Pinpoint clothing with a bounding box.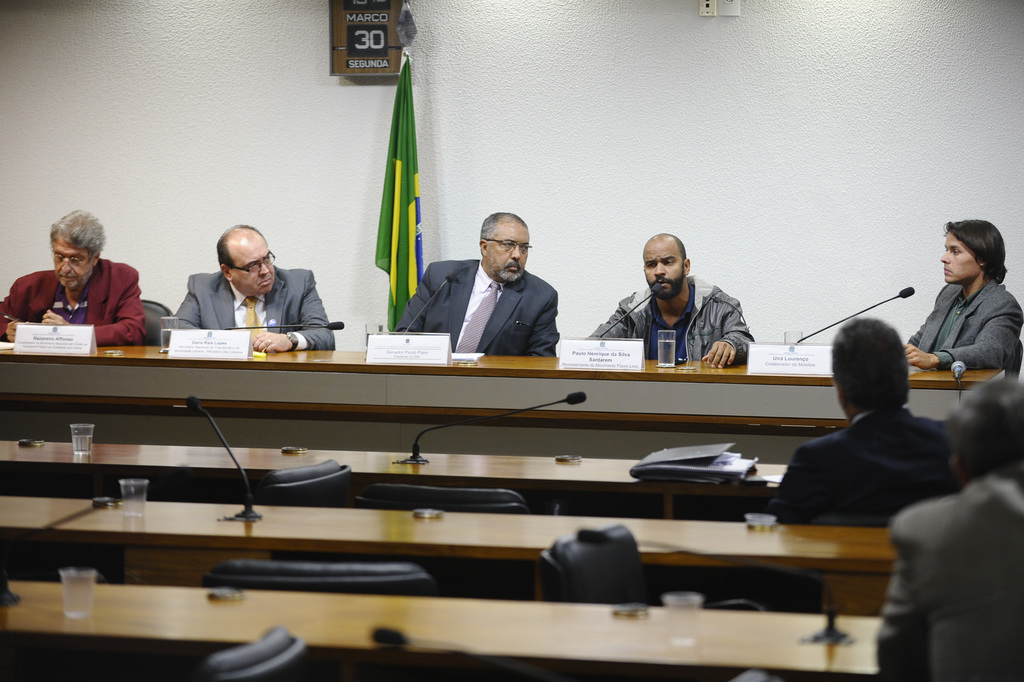
rect(906, 278, 1023, 371).
